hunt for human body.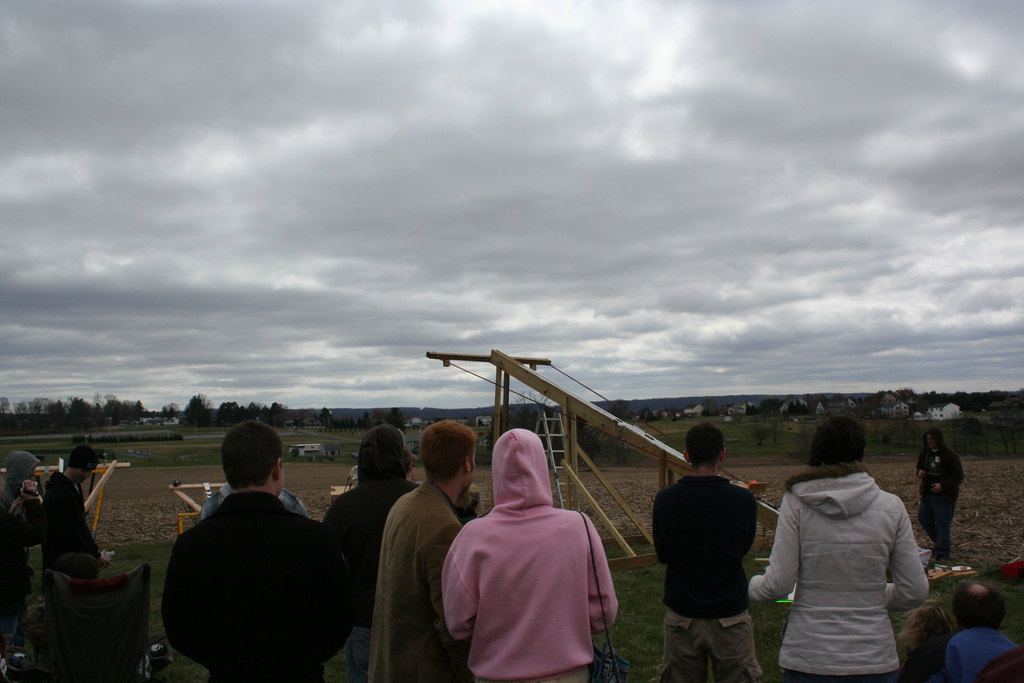
Hunted down at [0,446,42,646].
